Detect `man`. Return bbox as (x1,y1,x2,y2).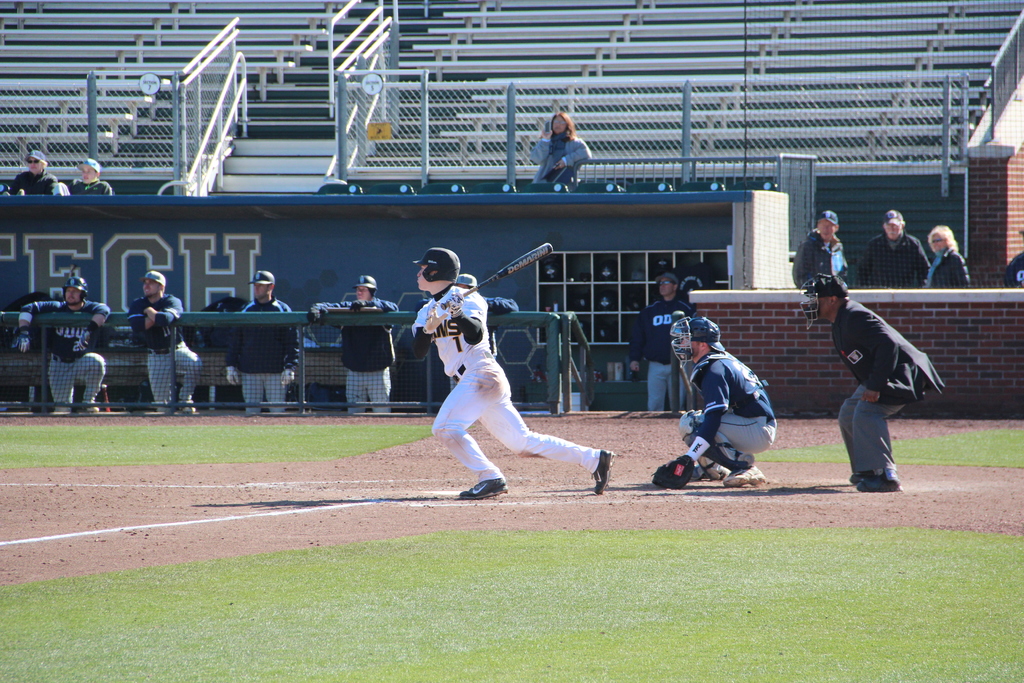
(125,272,206,415).
